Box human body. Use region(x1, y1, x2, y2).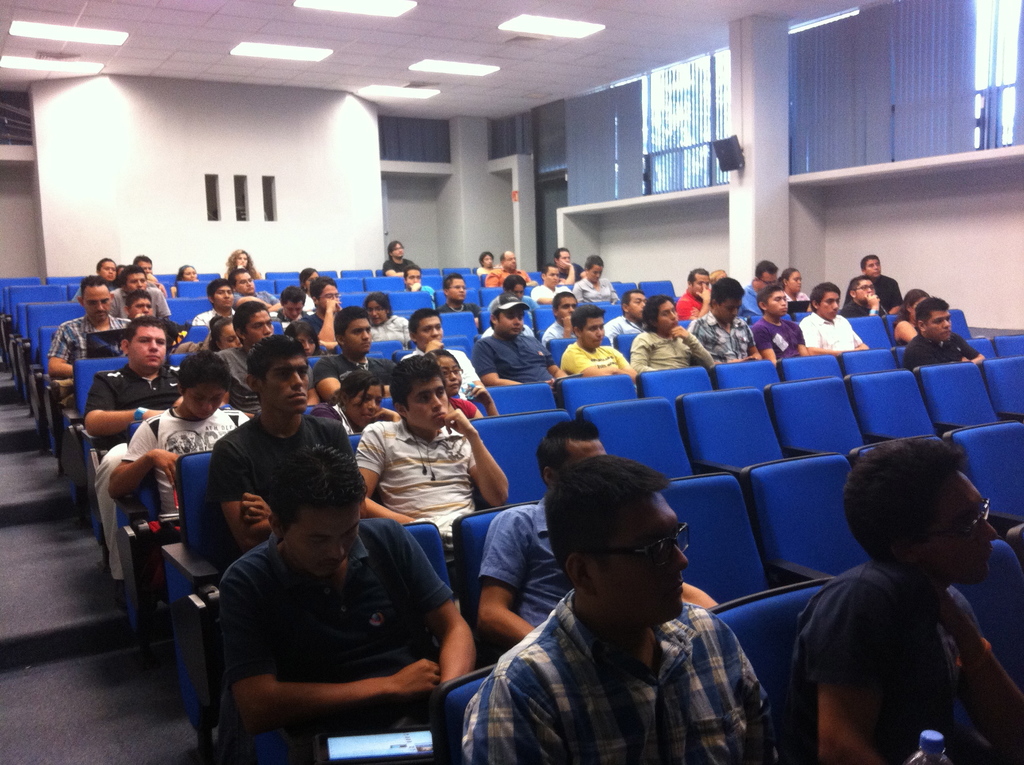
region(903, 328, 986, 378).
